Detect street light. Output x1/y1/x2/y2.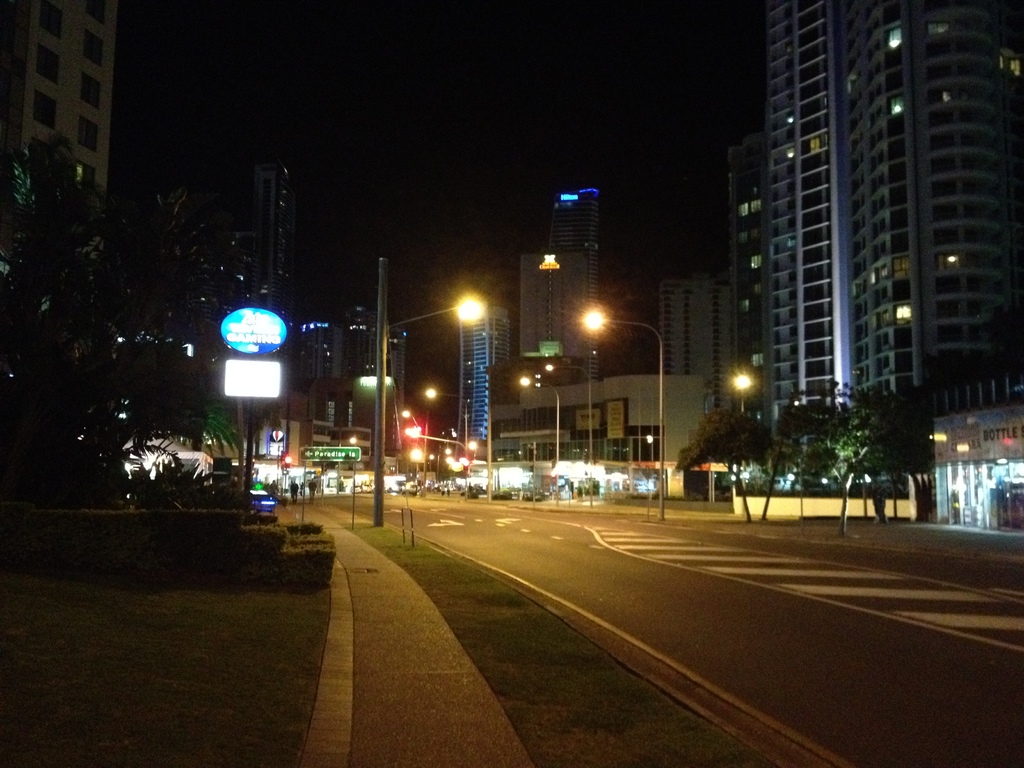
366/254/488/527.
